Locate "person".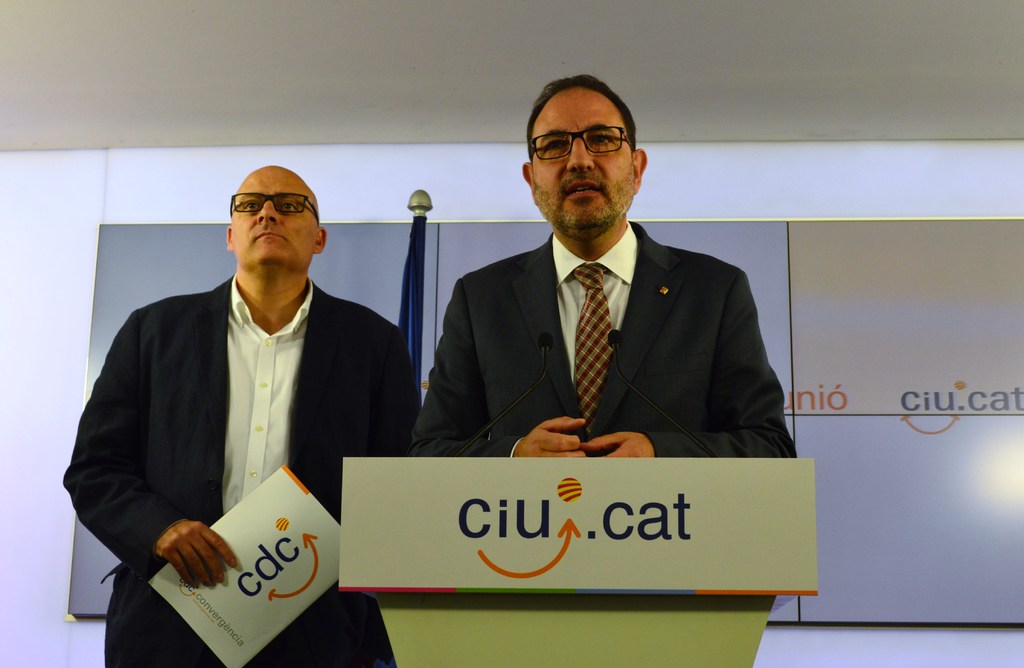
Bounding box: box(59, 161, 419, 667).
